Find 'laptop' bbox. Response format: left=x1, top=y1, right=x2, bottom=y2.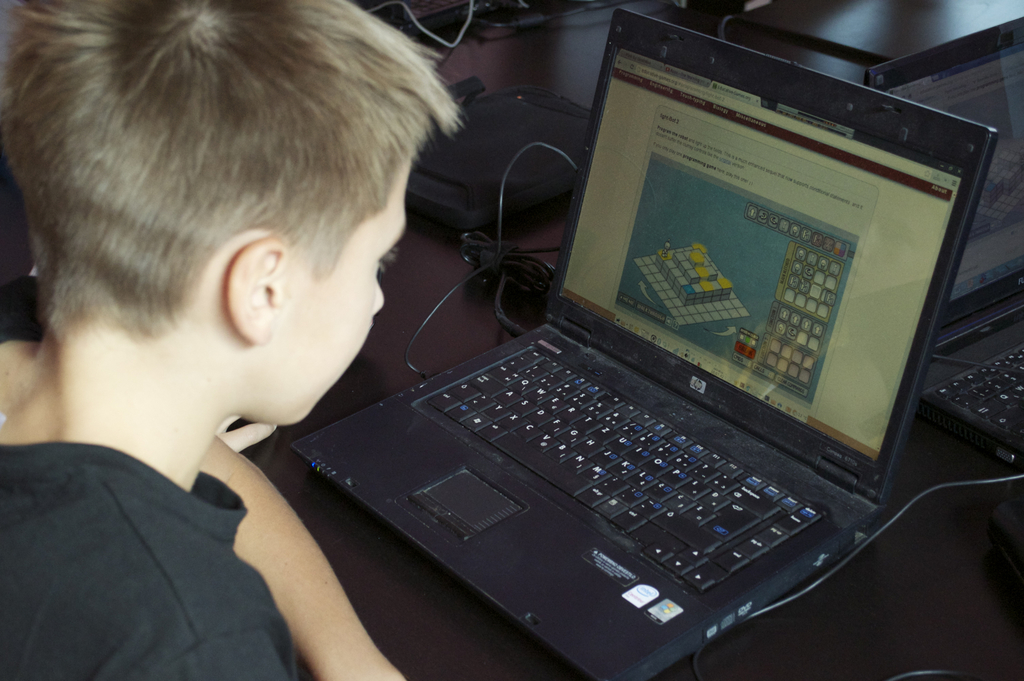
left=260, top=31, right=972, bottom=680.
